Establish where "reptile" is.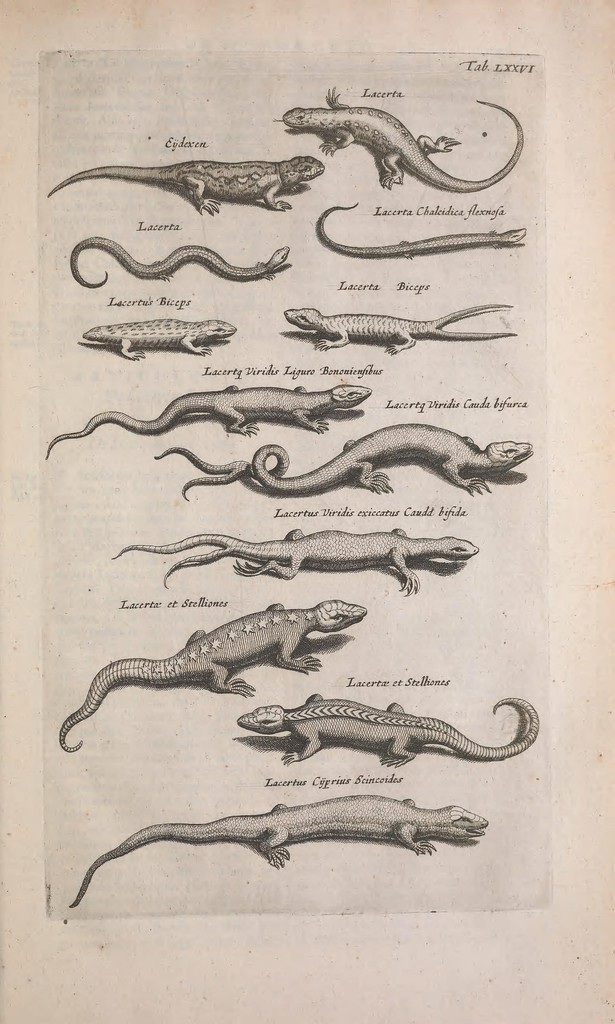
Established at (46,153,330,214).
